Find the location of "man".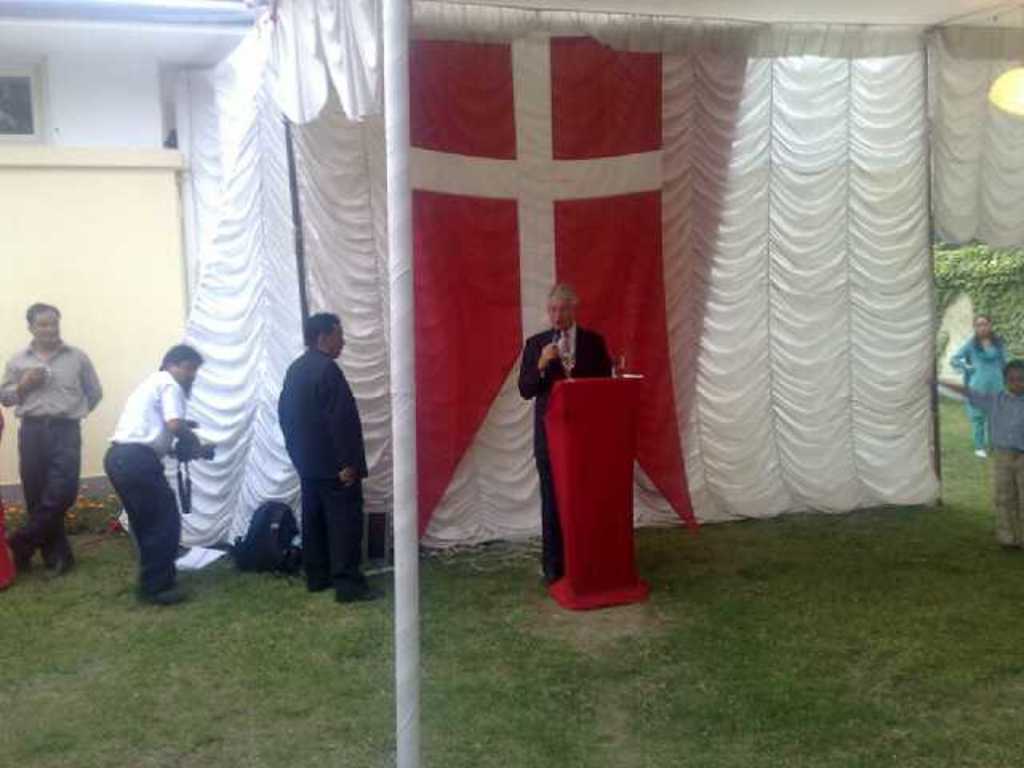
Location: rect(517, 285, 621, 587).
